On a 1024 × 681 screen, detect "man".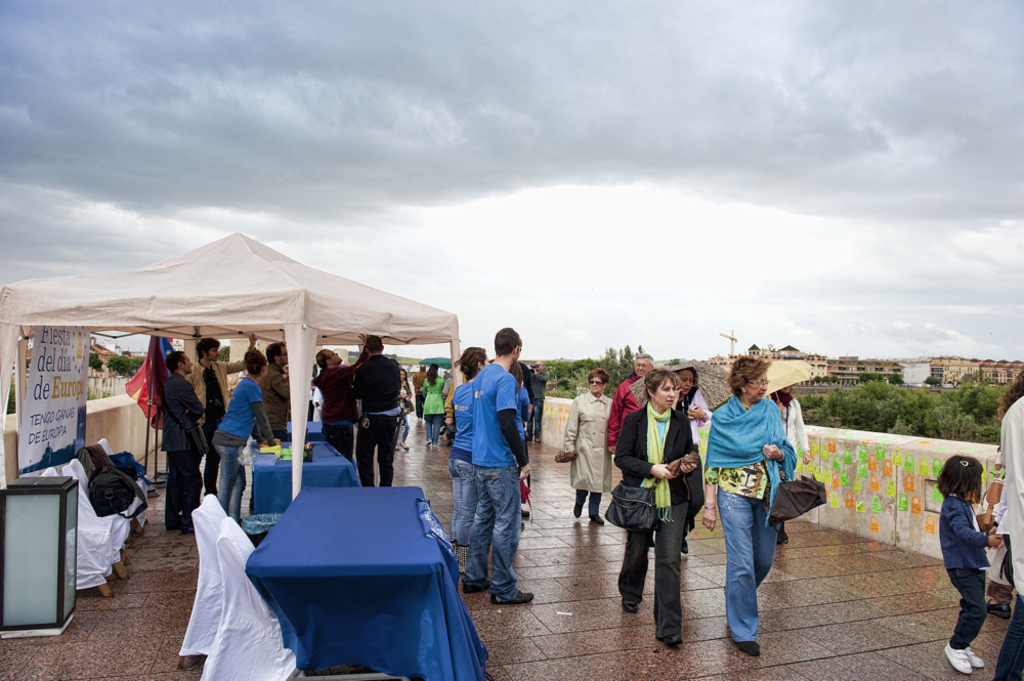
(259, 335, 294, 441).
